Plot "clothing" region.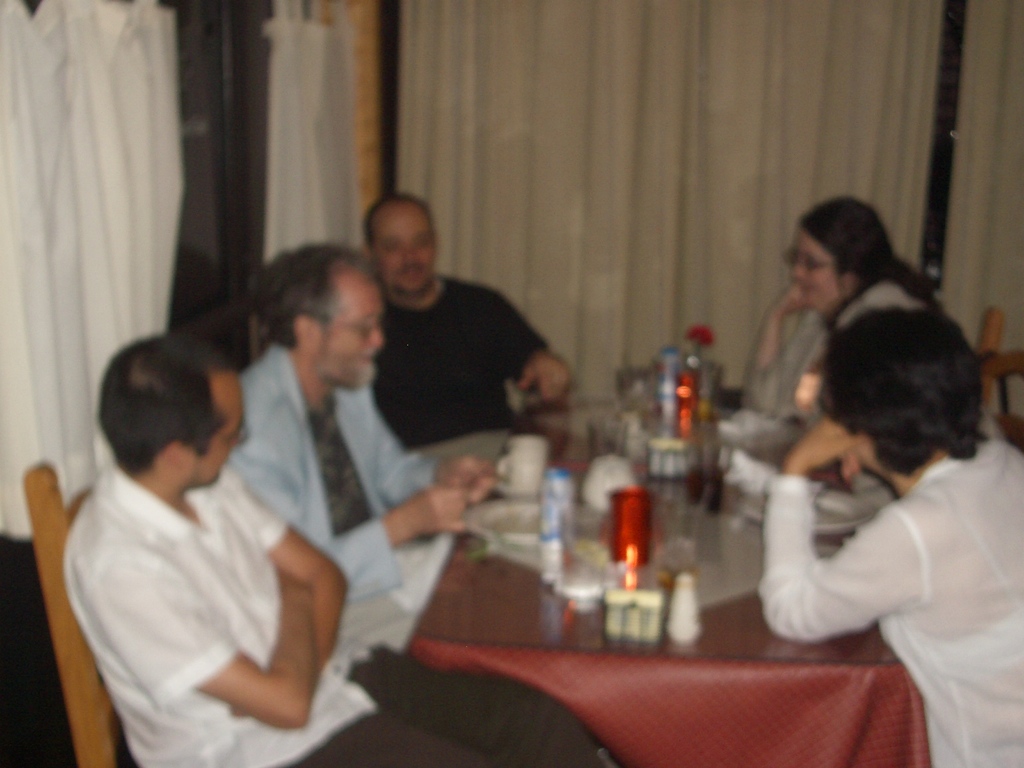
Plotted at rect(227, 344, 428, 650).
